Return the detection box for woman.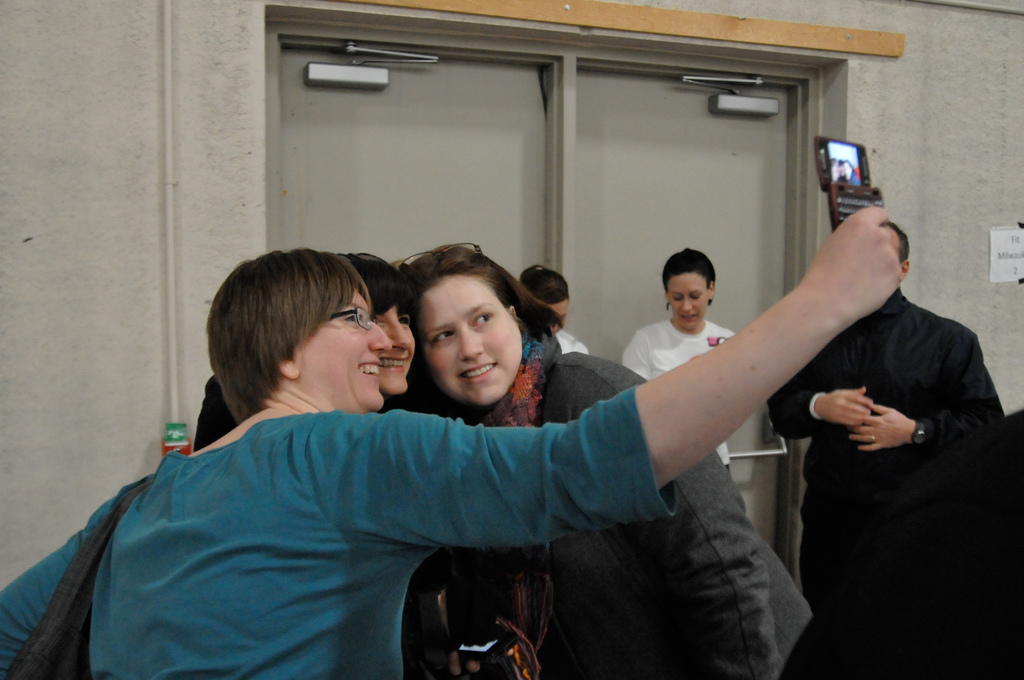
l=399, t=244, r=812, b=679.
